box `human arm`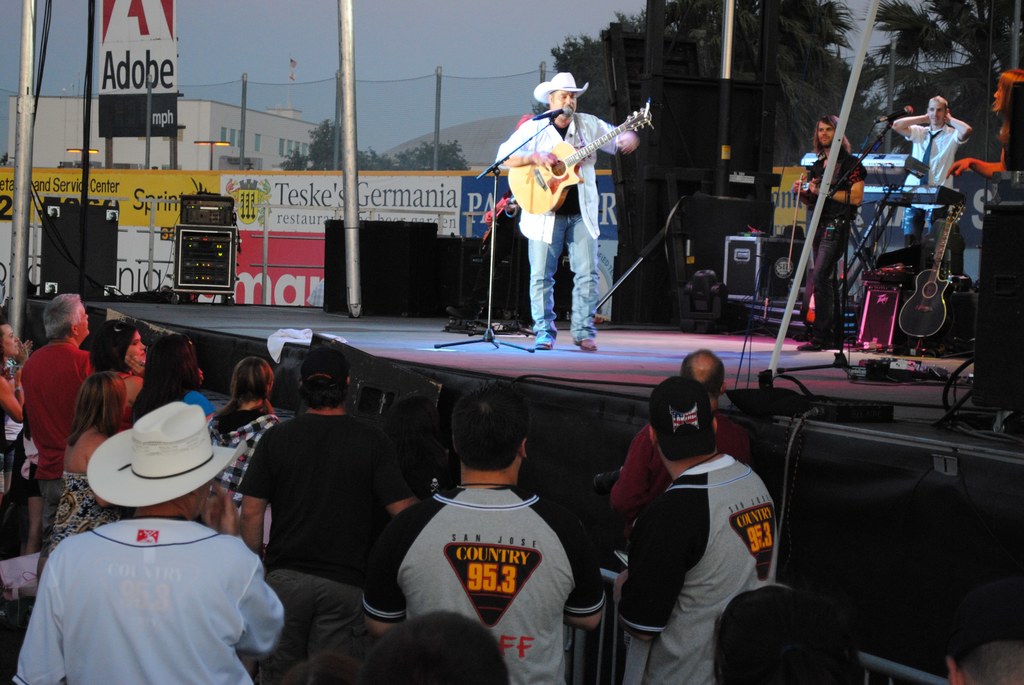
x1=609 y1=424 x2=653 y2=513
